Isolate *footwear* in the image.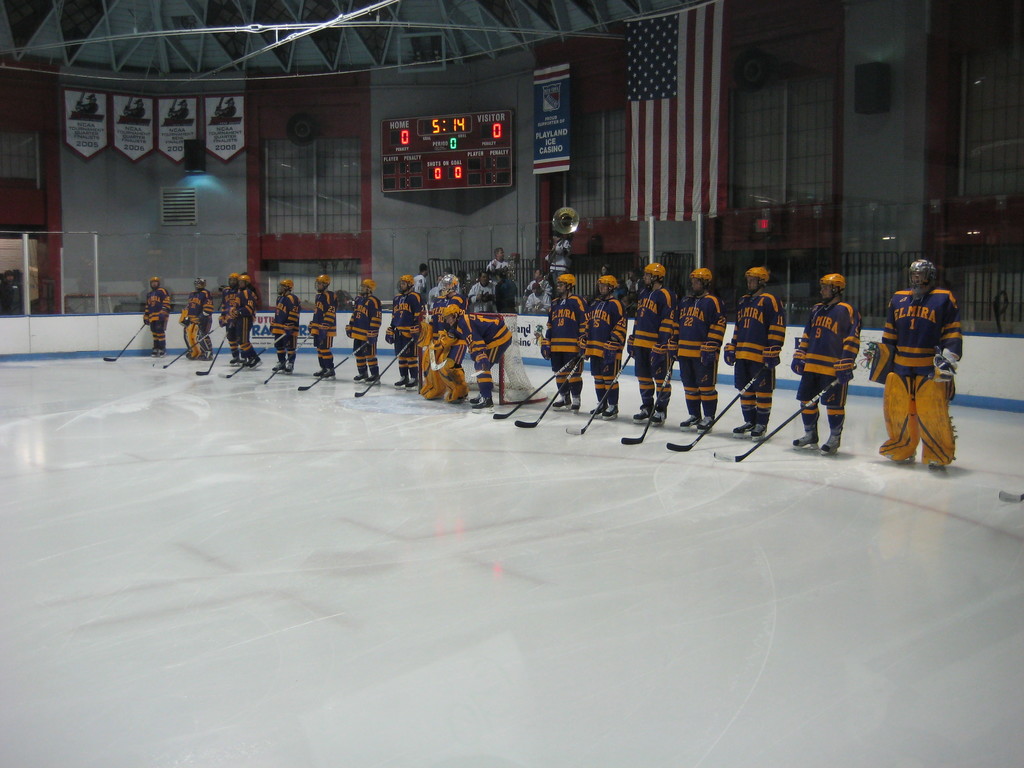
Isolated region: [left=590, top=401, right=609, bottom=414].
